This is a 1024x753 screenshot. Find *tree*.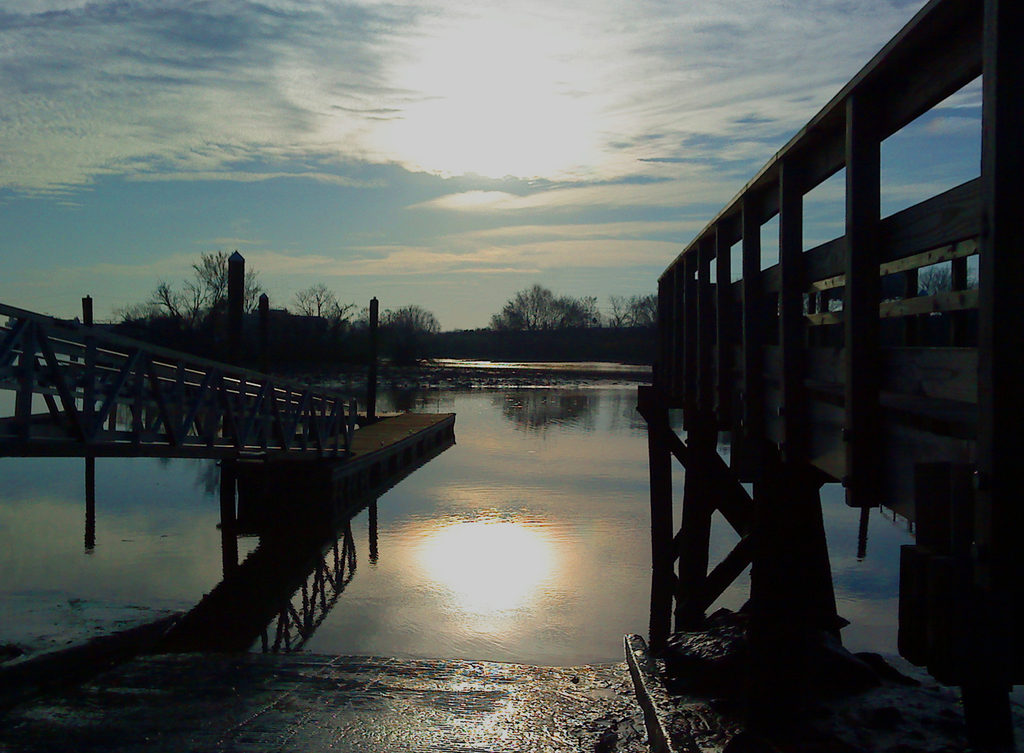
Bounding box: x1=488 y1=286 x2=602 y2=340.
